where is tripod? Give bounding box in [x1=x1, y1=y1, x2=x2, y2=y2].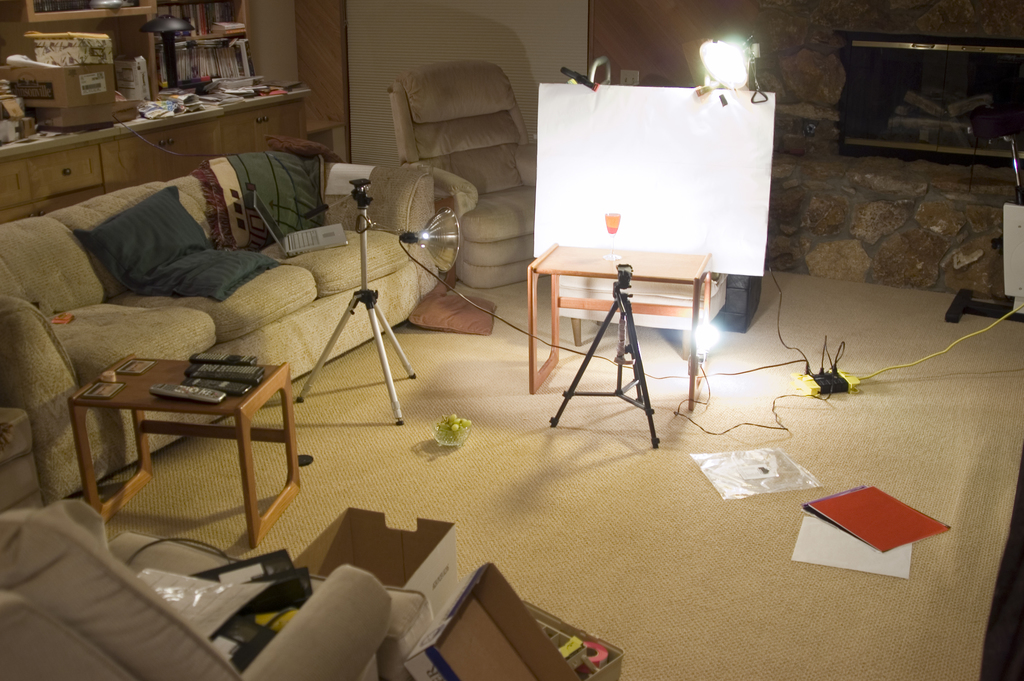
[x1=294, y1=180, x2=419, y2=427].
